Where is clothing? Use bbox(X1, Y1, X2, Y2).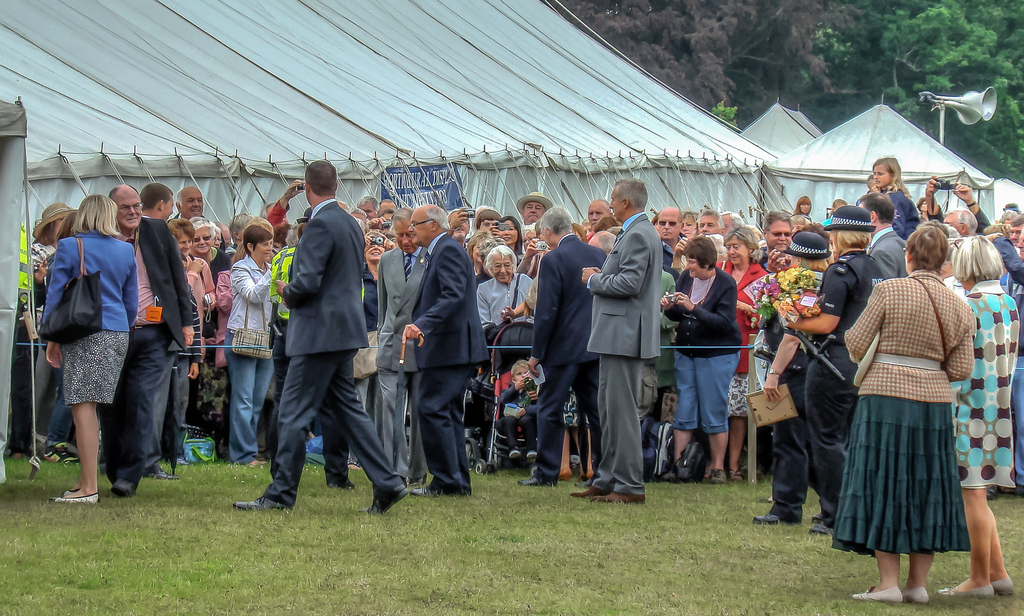
bbox(586, 209, 660, 495).
